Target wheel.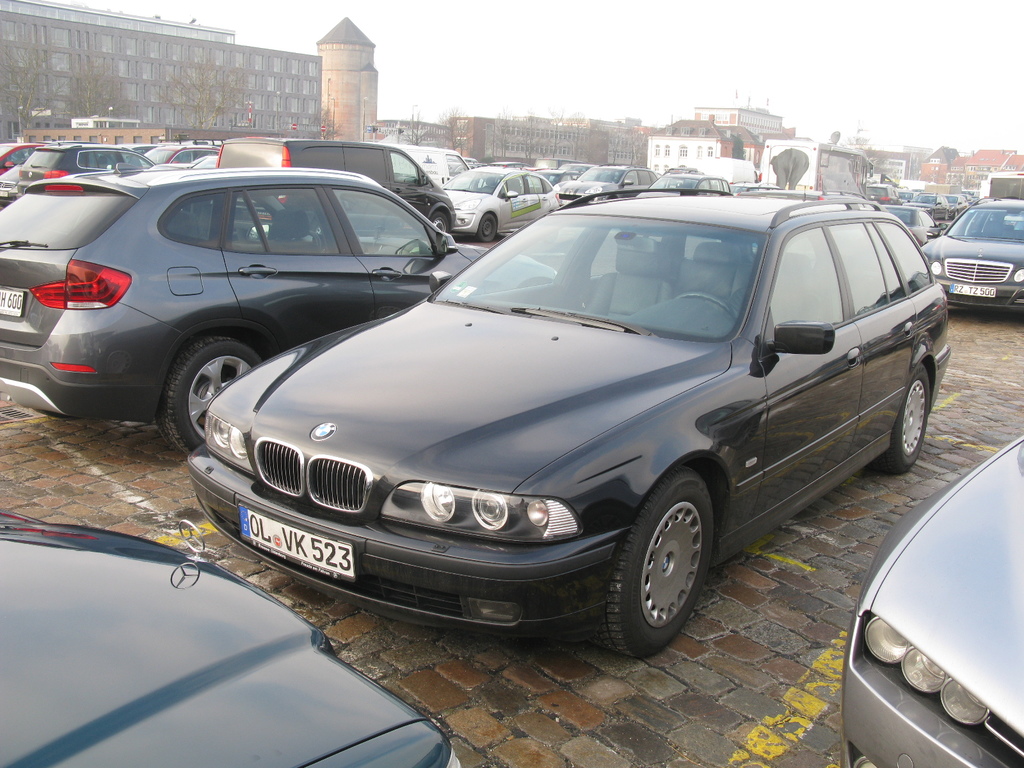
Target region: select_region(156, 337, 260, 456).
